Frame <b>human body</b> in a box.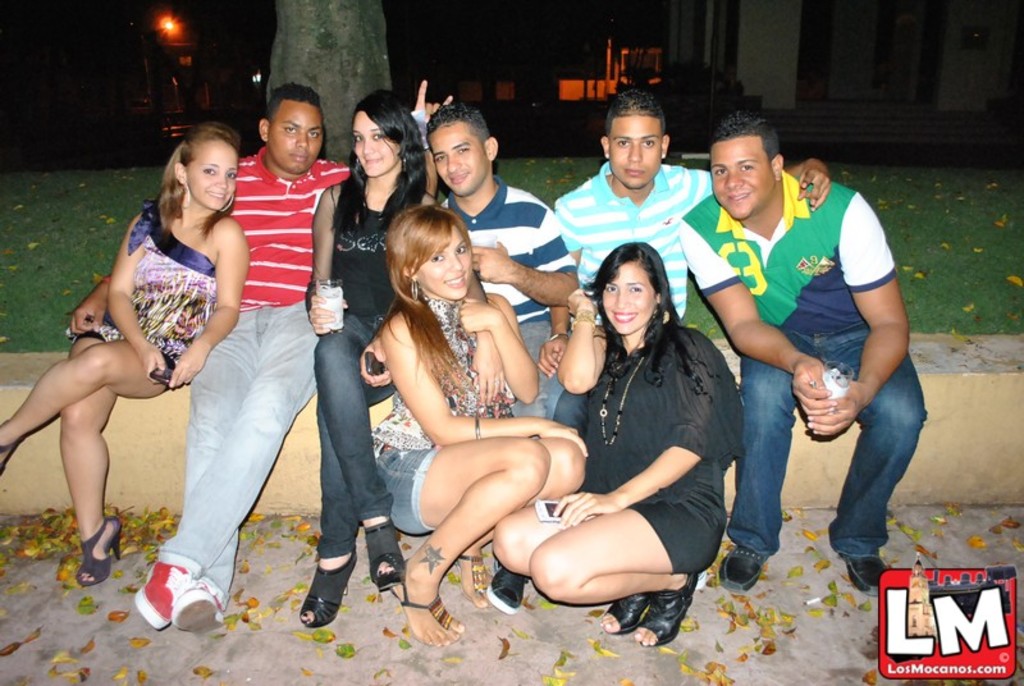
(470, 242, 739, 650).
